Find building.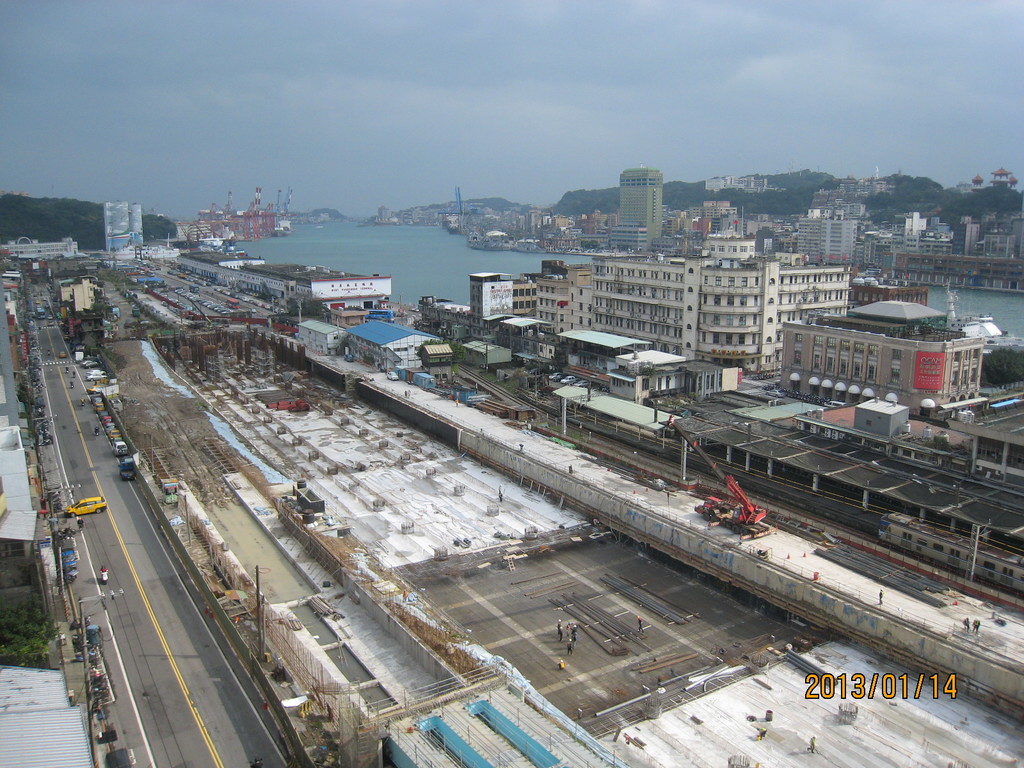
rect(518, 264, 596, 335).
